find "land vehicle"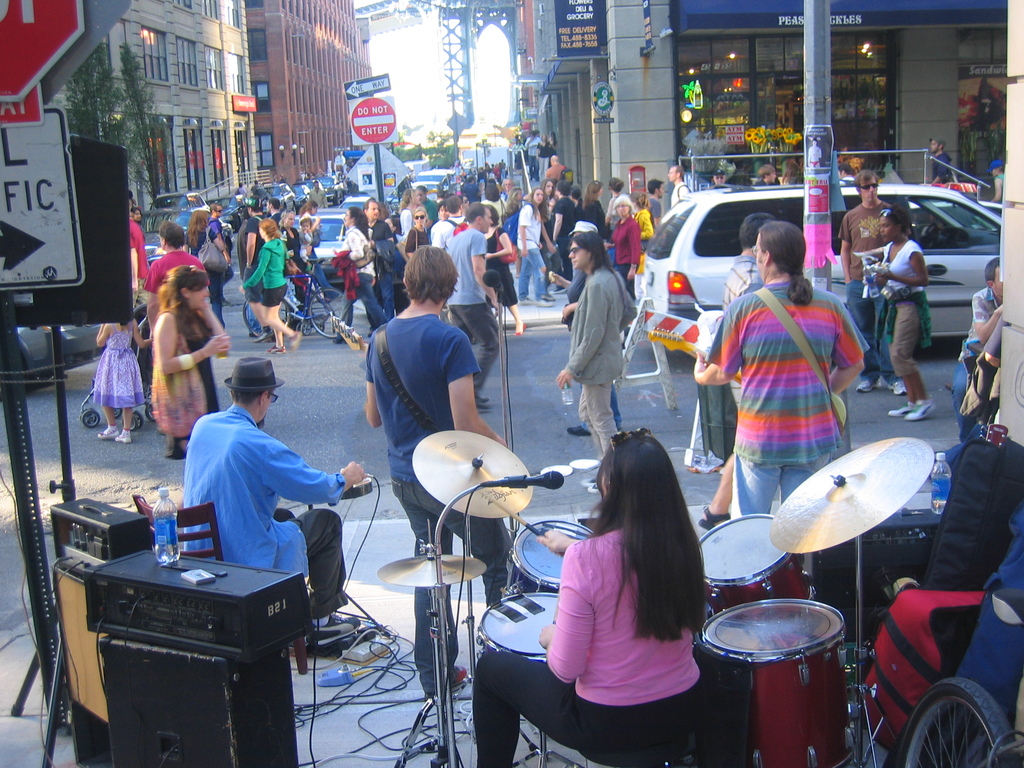
bbox=[314, 175, 344, 205]
